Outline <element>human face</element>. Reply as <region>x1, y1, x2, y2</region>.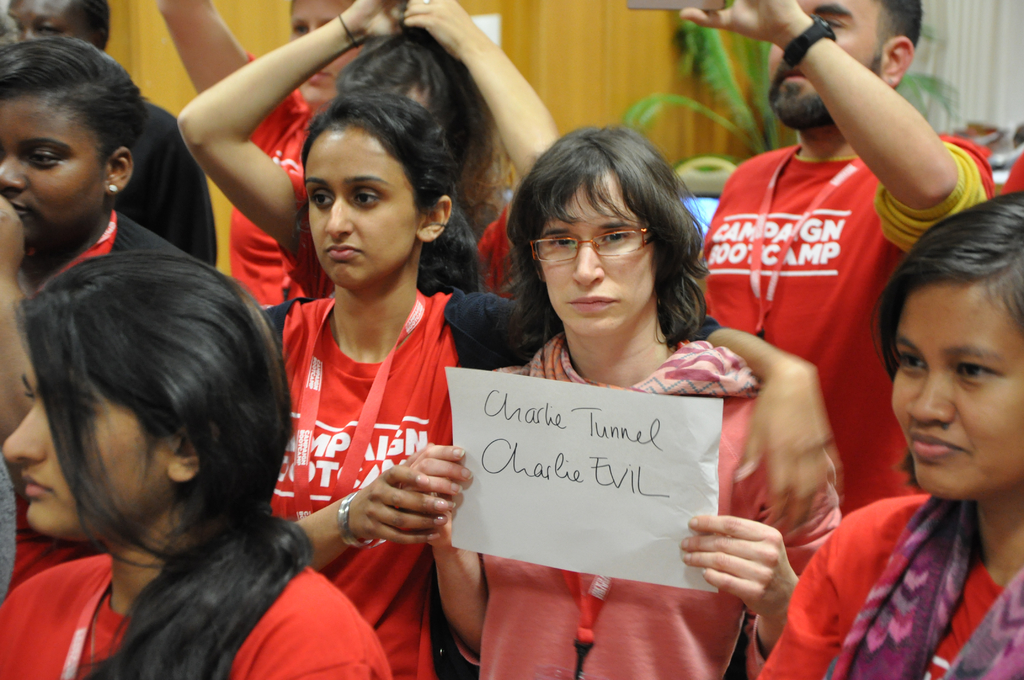
<region>0, 345, 180, 538</region>.
